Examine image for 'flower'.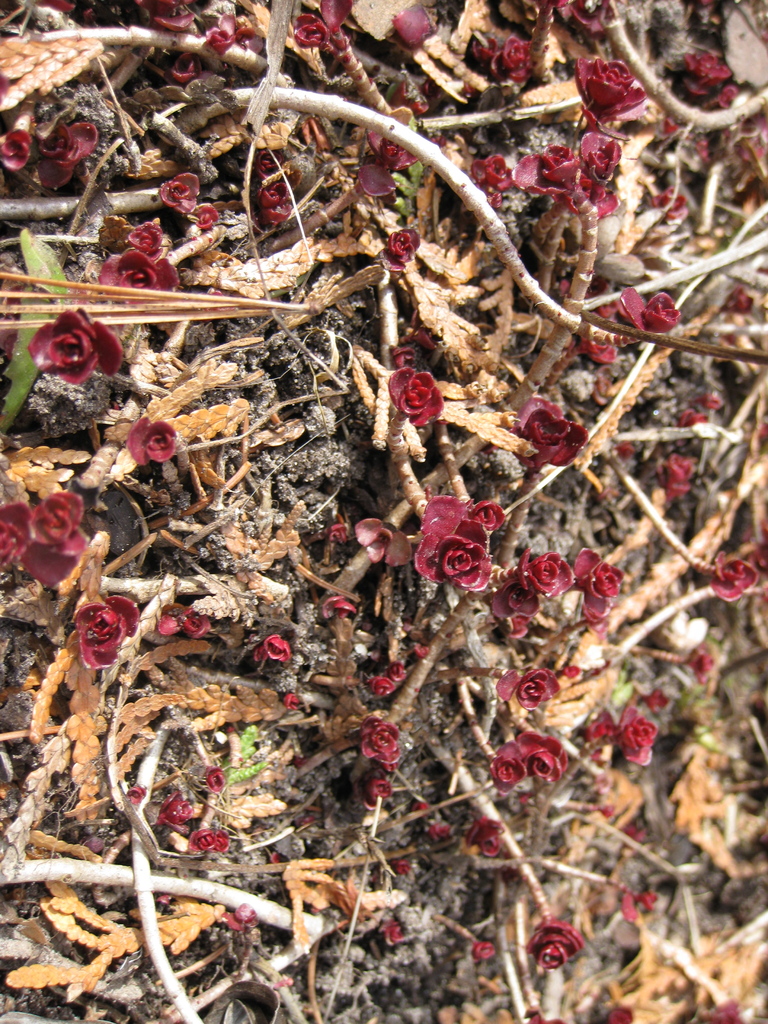
Examination result: l=184, t=830, r=229, b=856.
